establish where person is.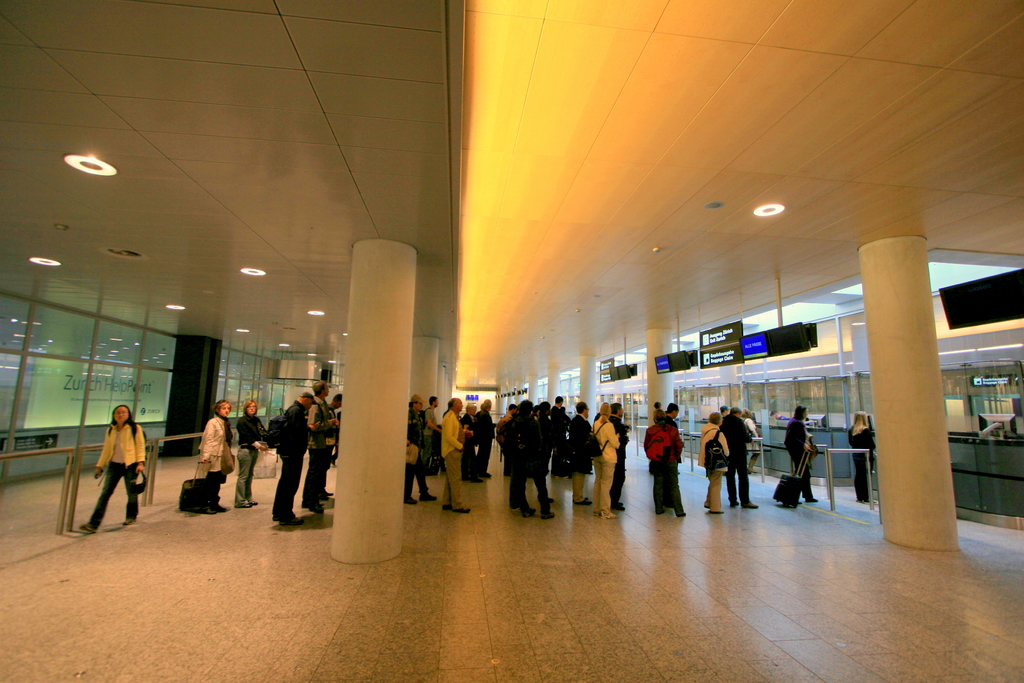
Established at [left=194, top=394, right=238, bottom=513].
